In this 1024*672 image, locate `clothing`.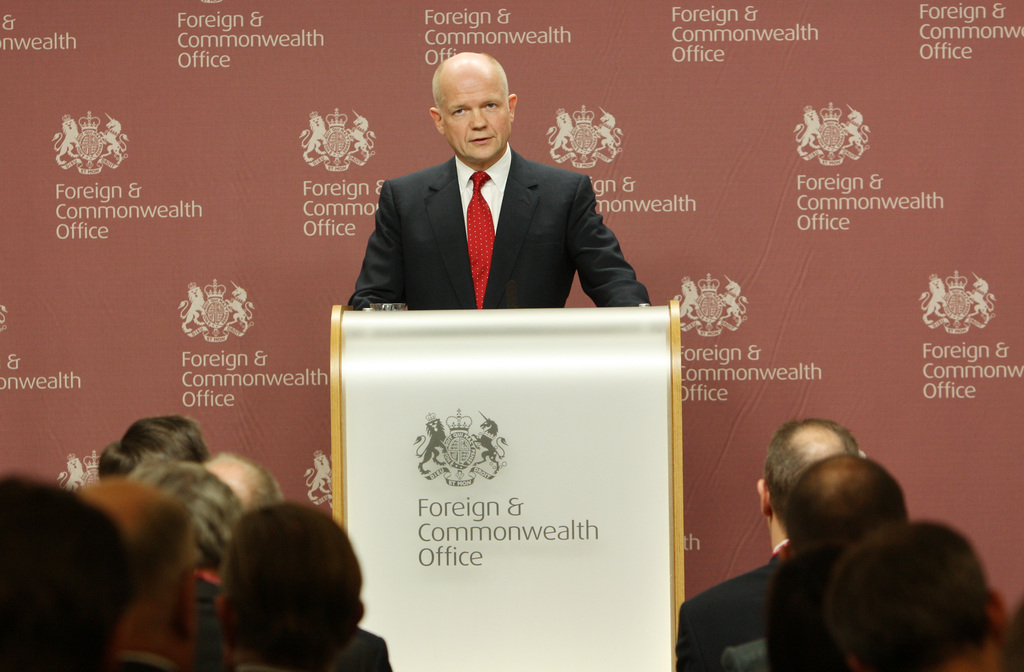
Bounding box: 190/575/391/671.
